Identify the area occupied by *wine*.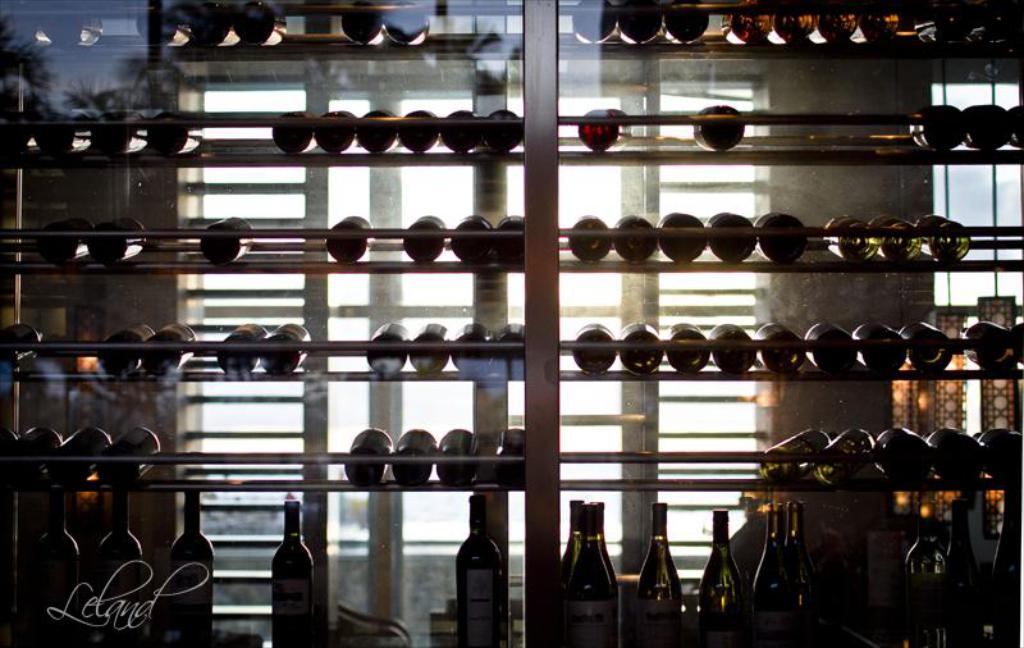
Area: 237:3:283:44.
